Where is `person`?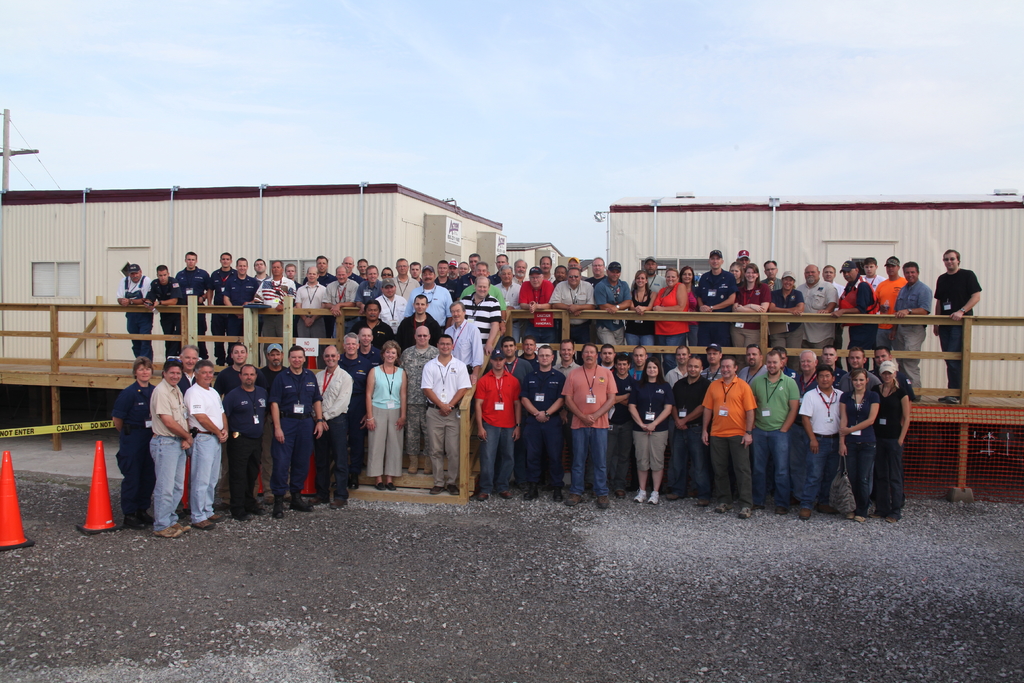
crop(445, 298, 481, 377).
